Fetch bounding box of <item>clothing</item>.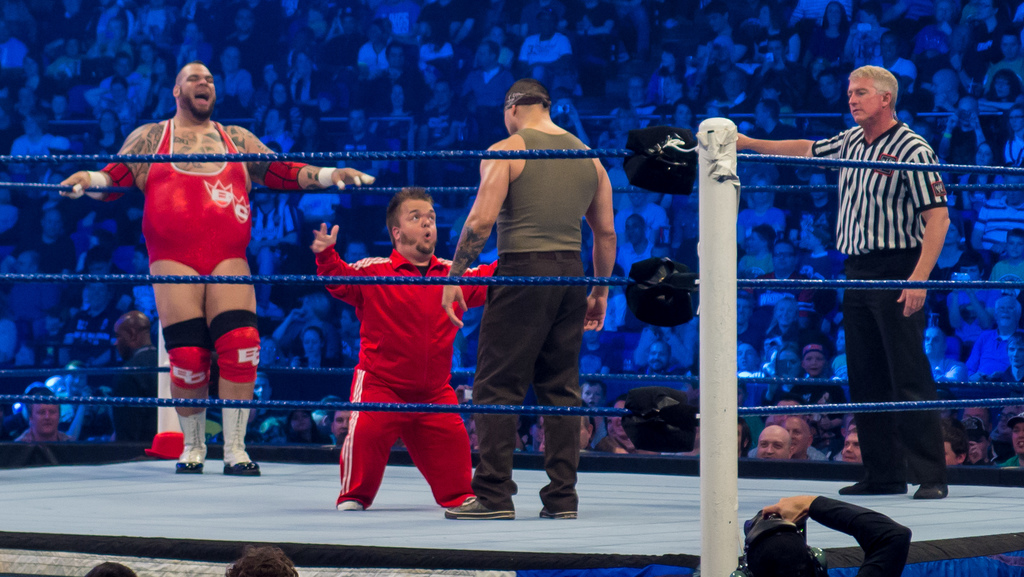
Bbox: select_region(299, 185, 342, 235).
